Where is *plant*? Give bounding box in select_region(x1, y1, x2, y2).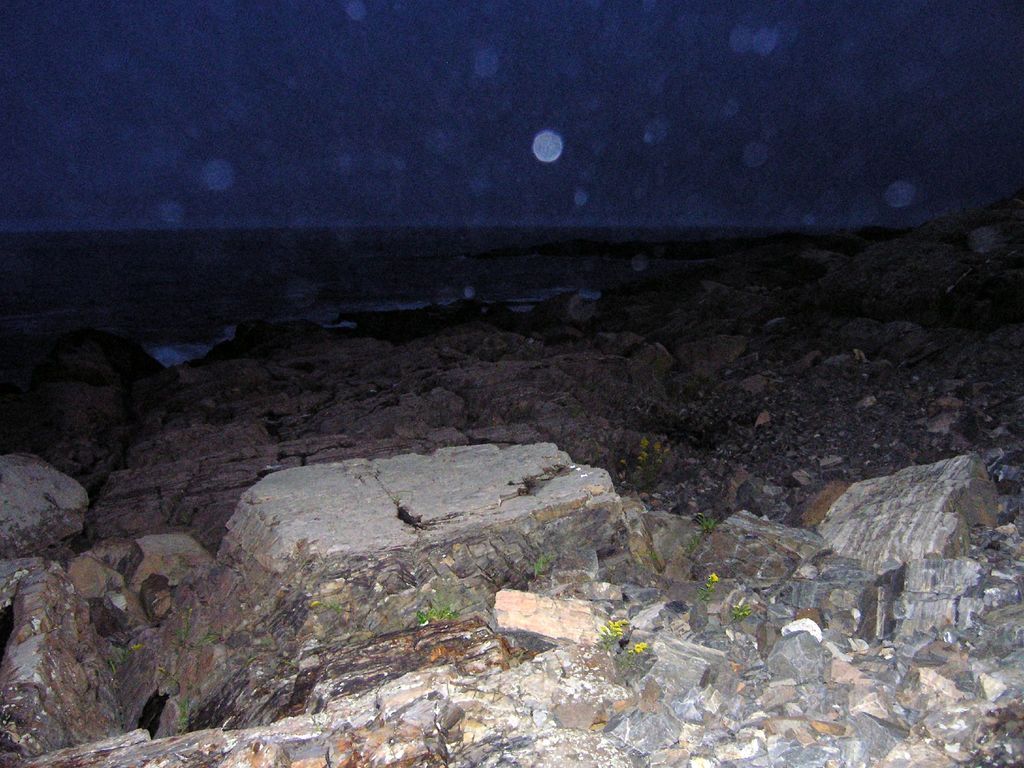
select_region(685, 513, 719, 547).
